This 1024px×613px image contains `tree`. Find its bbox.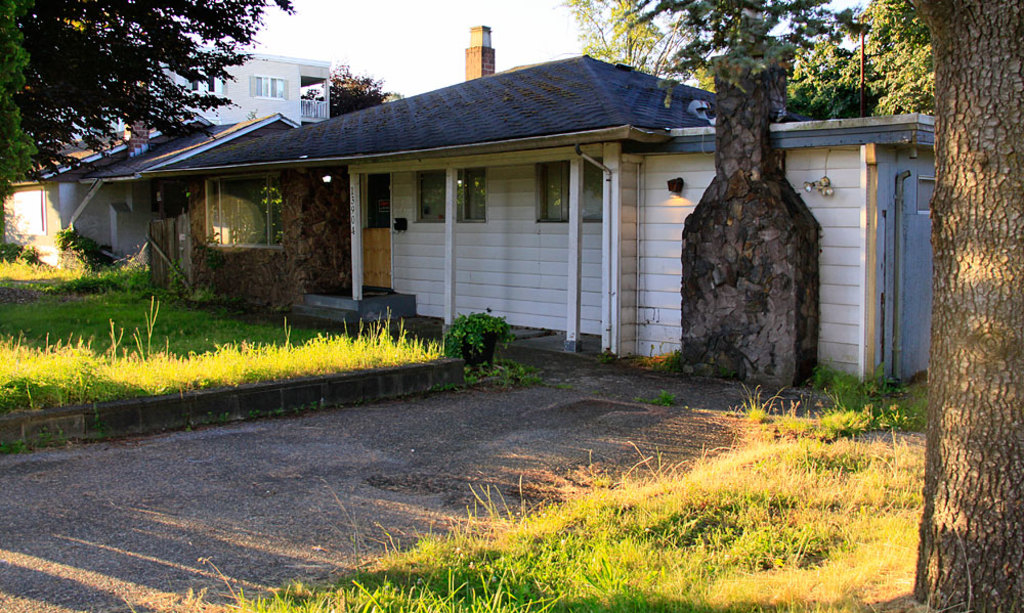
x1=17, y1=0, x2=301, y2=187.
